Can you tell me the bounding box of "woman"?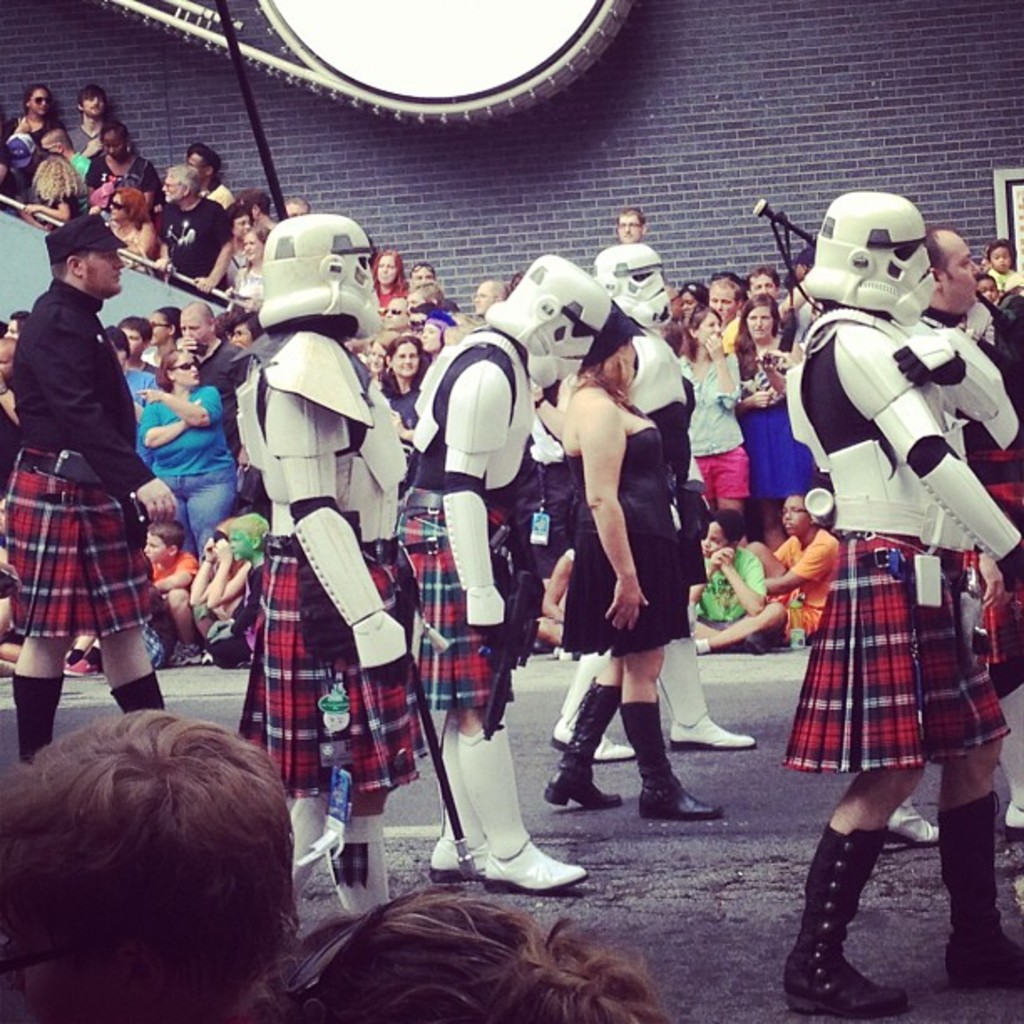
(733, 293, 817, 542).
